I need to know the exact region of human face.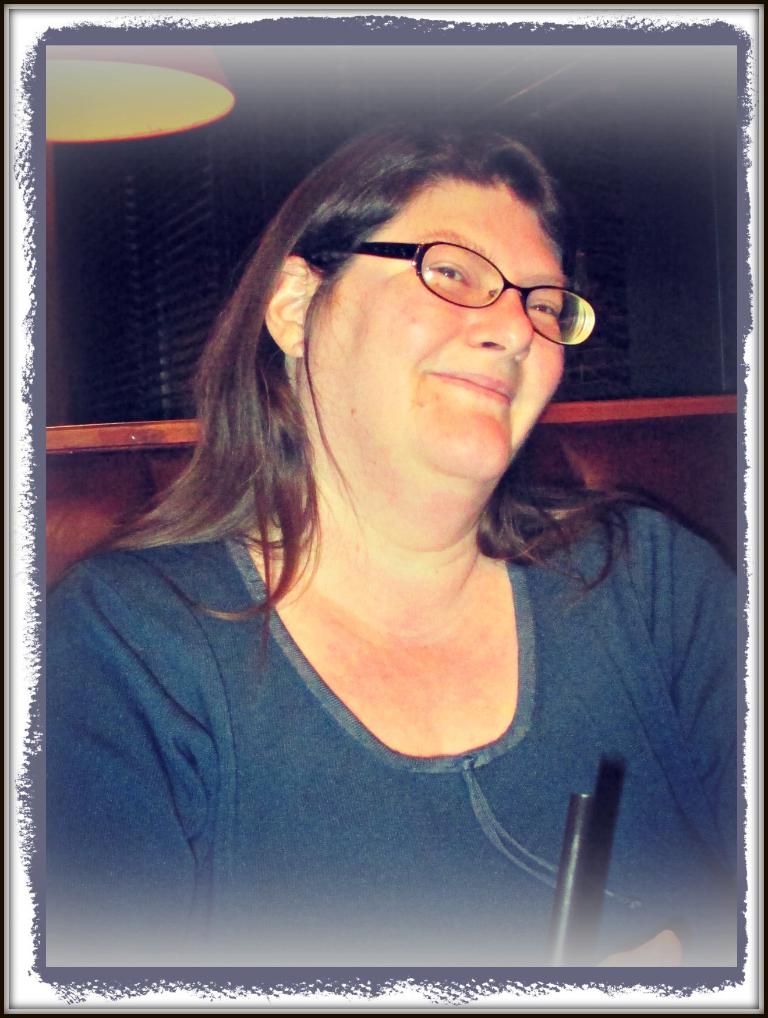
Region: region(304, 170, 567, 478).
